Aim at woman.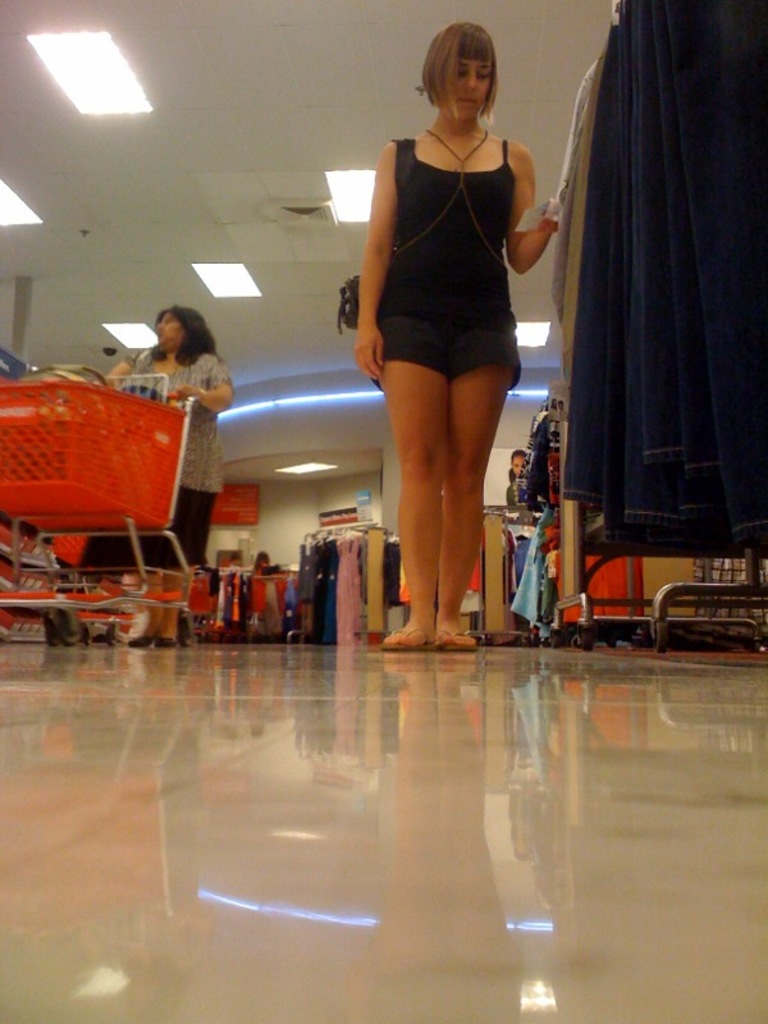
Aimed at 111 303 234 652.
